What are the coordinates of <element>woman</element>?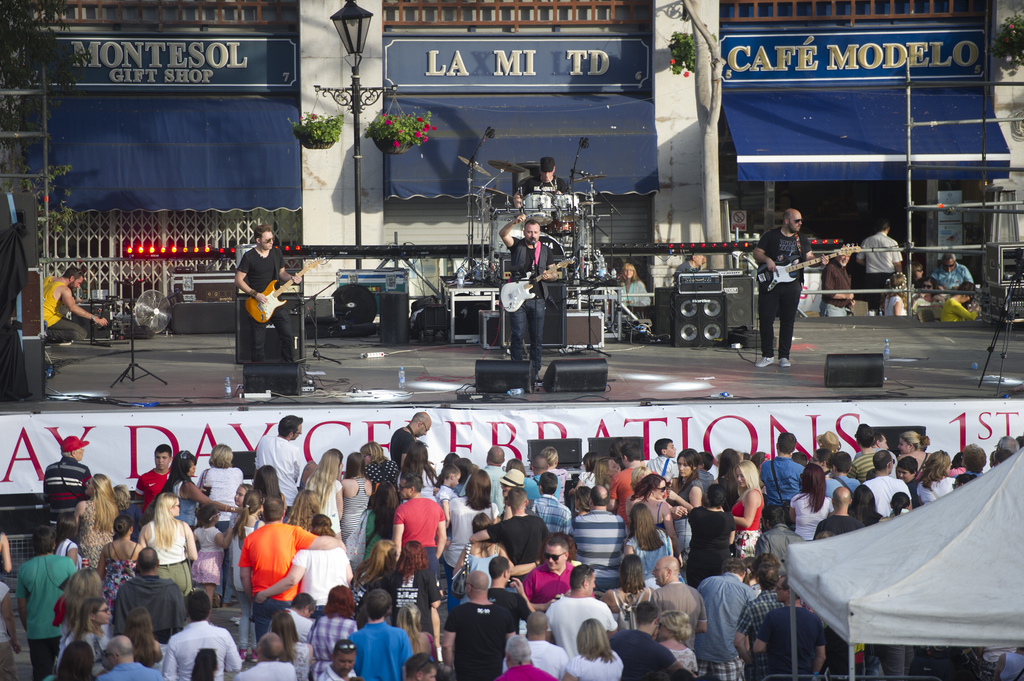
box(792, 461, 835, 544).
